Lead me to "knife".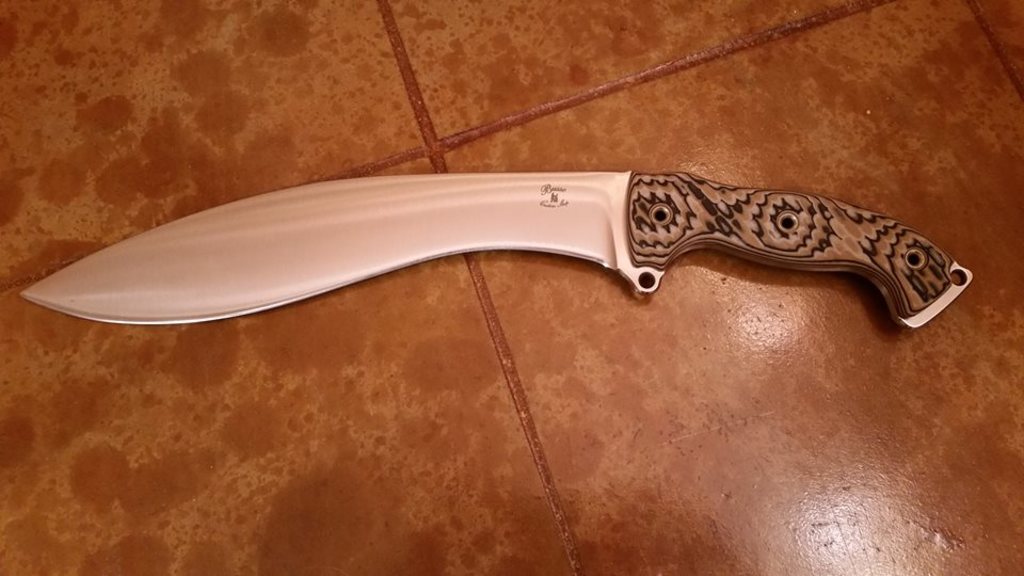
Lead to 19,167,974,334.
